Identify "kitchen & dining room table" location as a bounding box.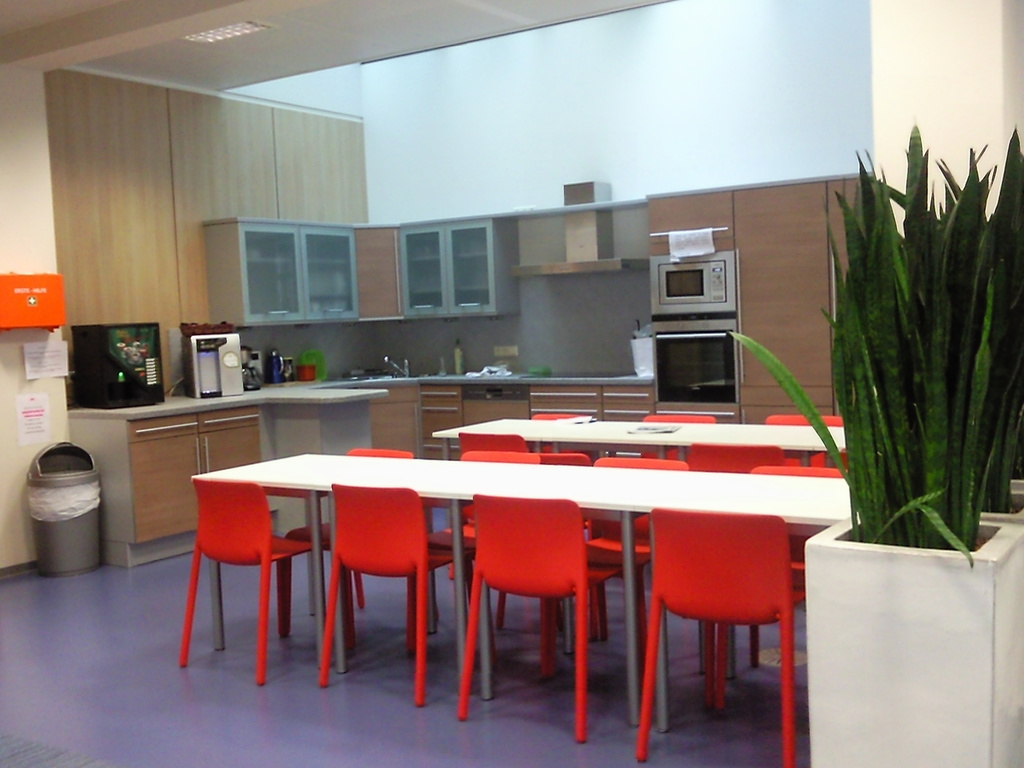
195, 450, 858, 732.
